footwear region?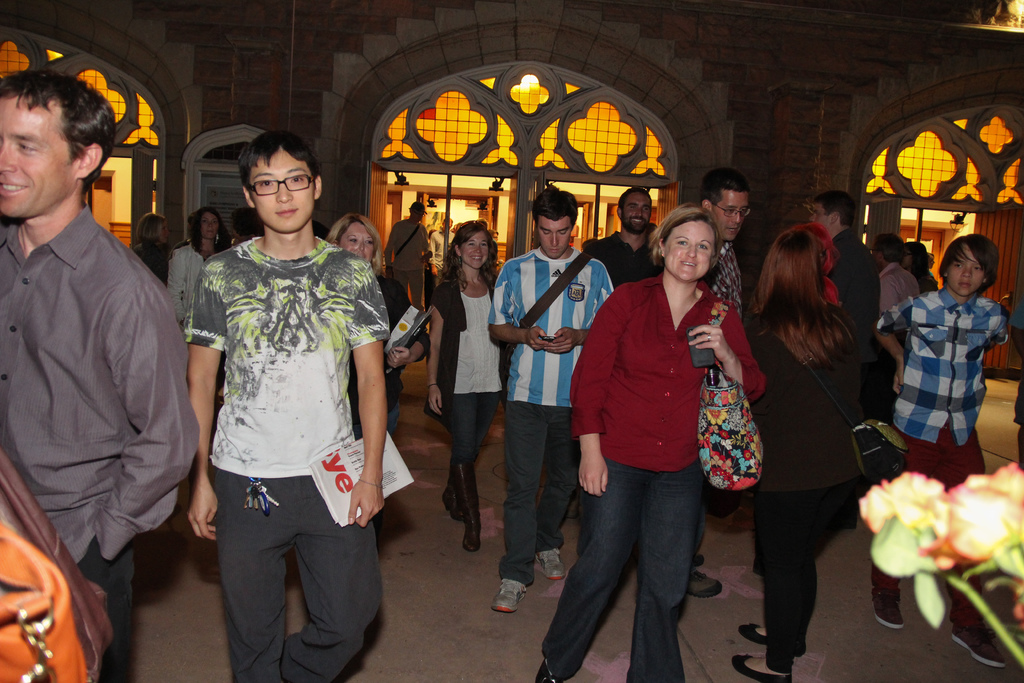
bbox=(874, 570, 905, 630)
